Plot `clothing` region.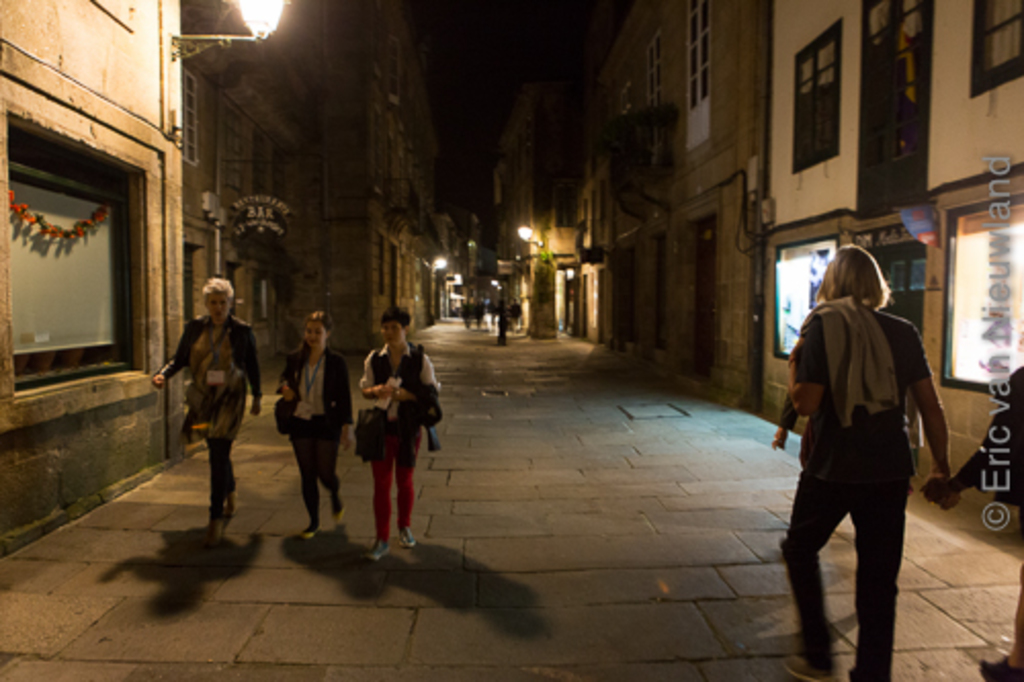
Plotted at detection(285, 342, 358, 512).
